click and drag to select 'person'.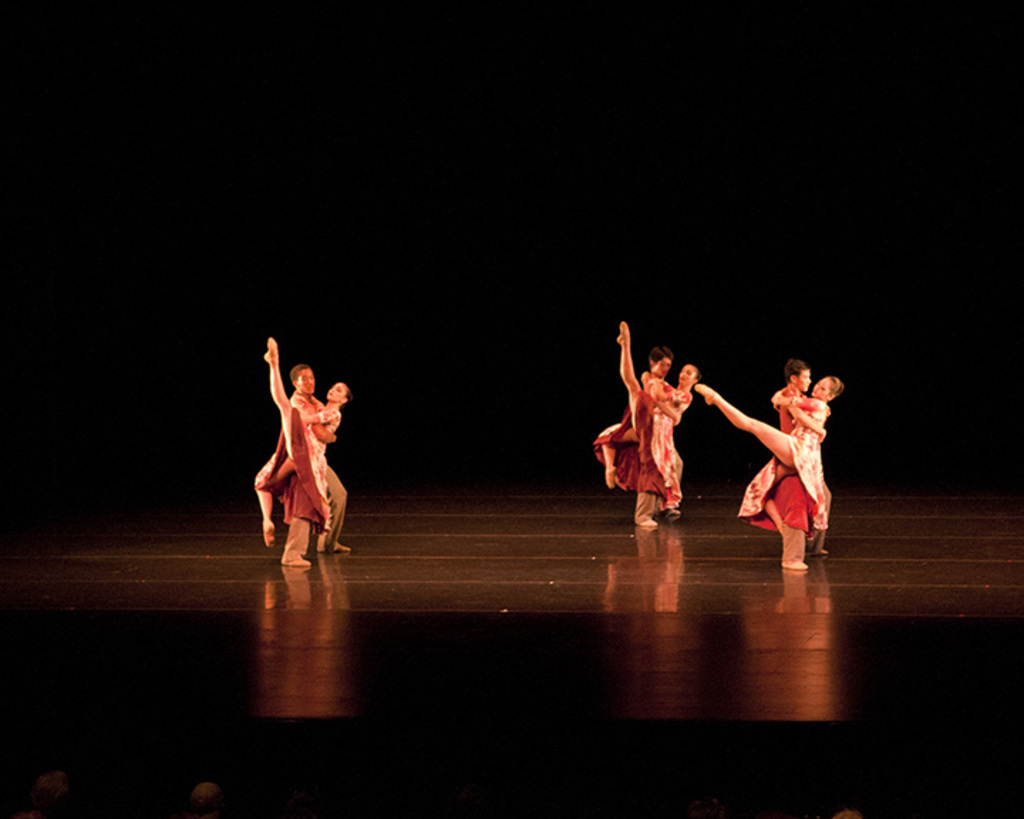
Selection: 592:314:695:525.
